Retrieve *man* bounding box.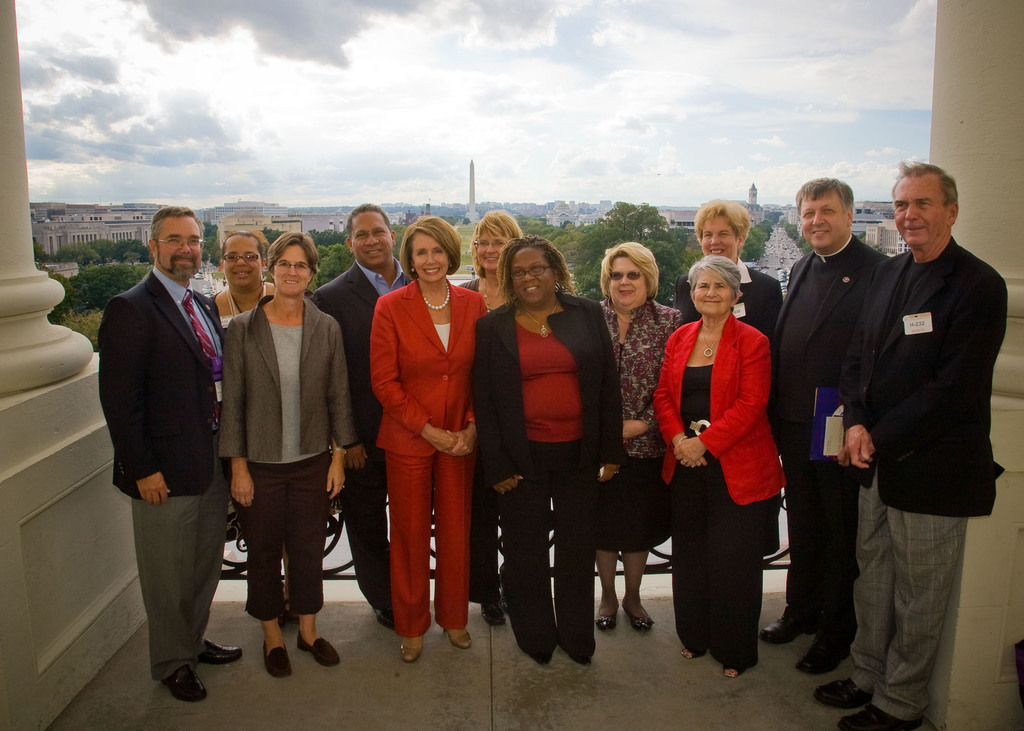
Bounding box: pyautogui.locateOnScreen(310, 196, 411, 631).
